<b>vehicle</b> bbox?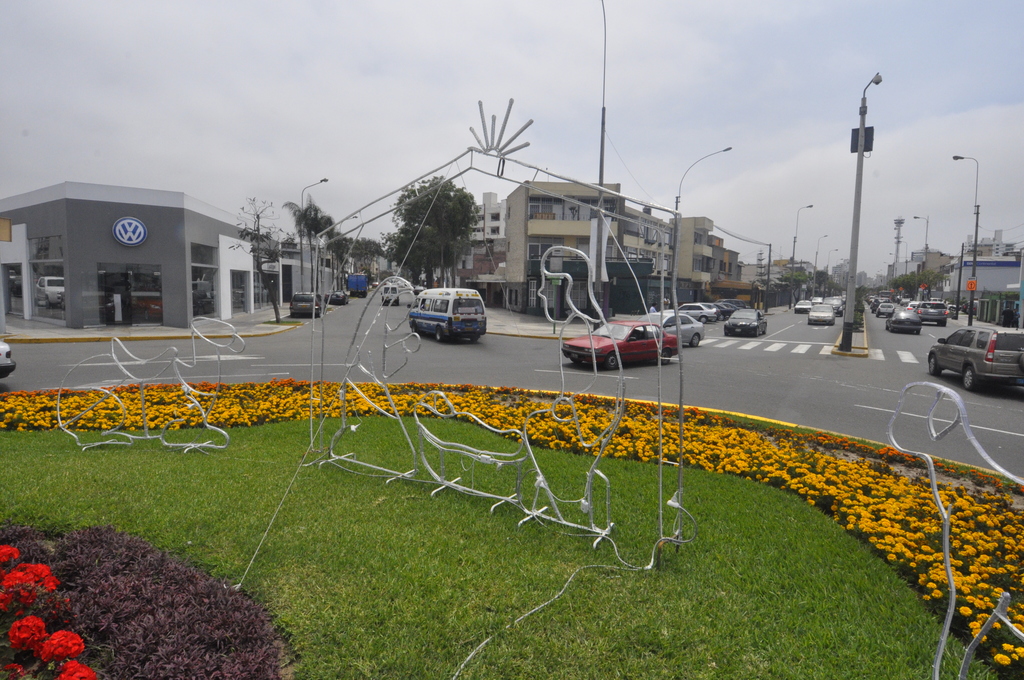
[x1=404, y1=280, x2=487, y2=338]
